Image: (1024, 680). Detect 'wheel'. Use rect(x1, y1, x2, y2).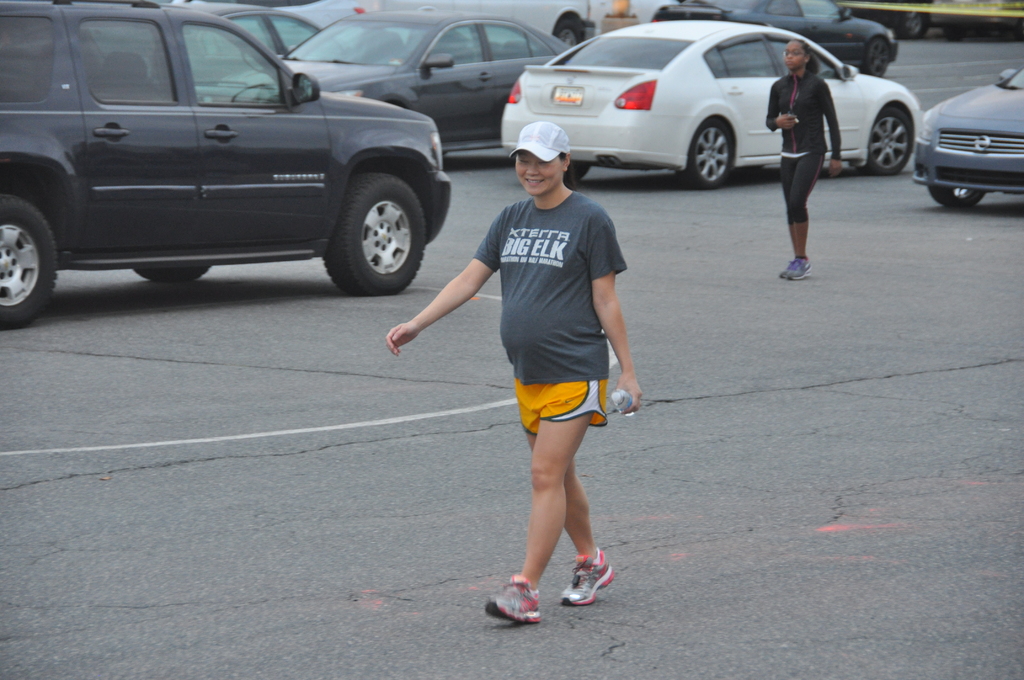
rect(859, 40, 888, 74).
